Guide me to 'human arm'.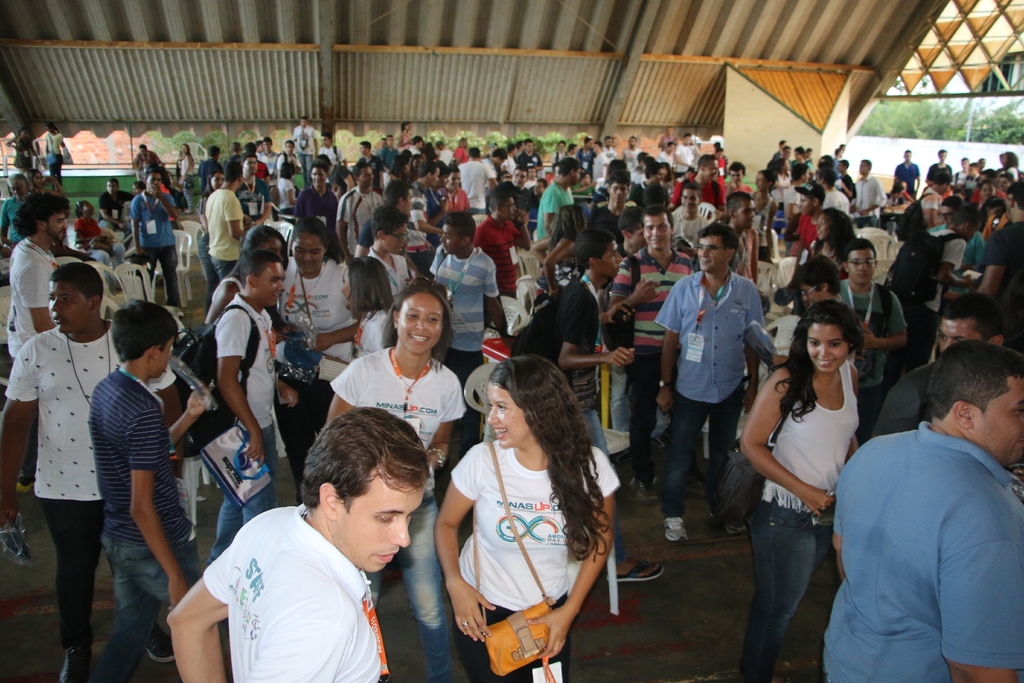
Guidance: [x1=524, y1=223, x2=566, y2=281].
